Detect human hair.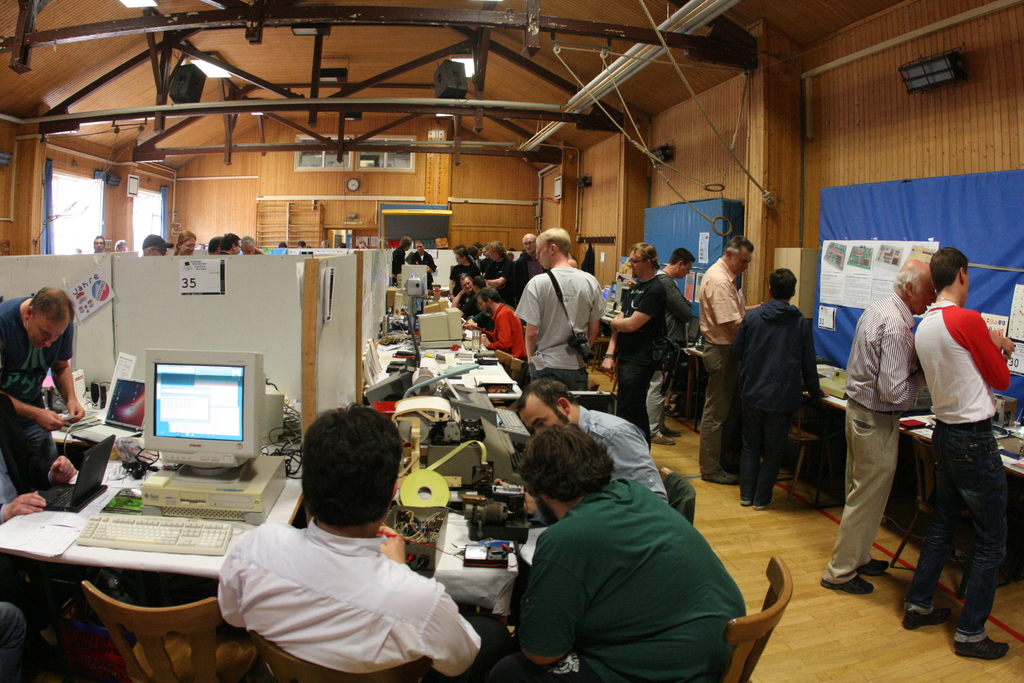
Detected at (left=454, top=247, right=474, bottom=266).
